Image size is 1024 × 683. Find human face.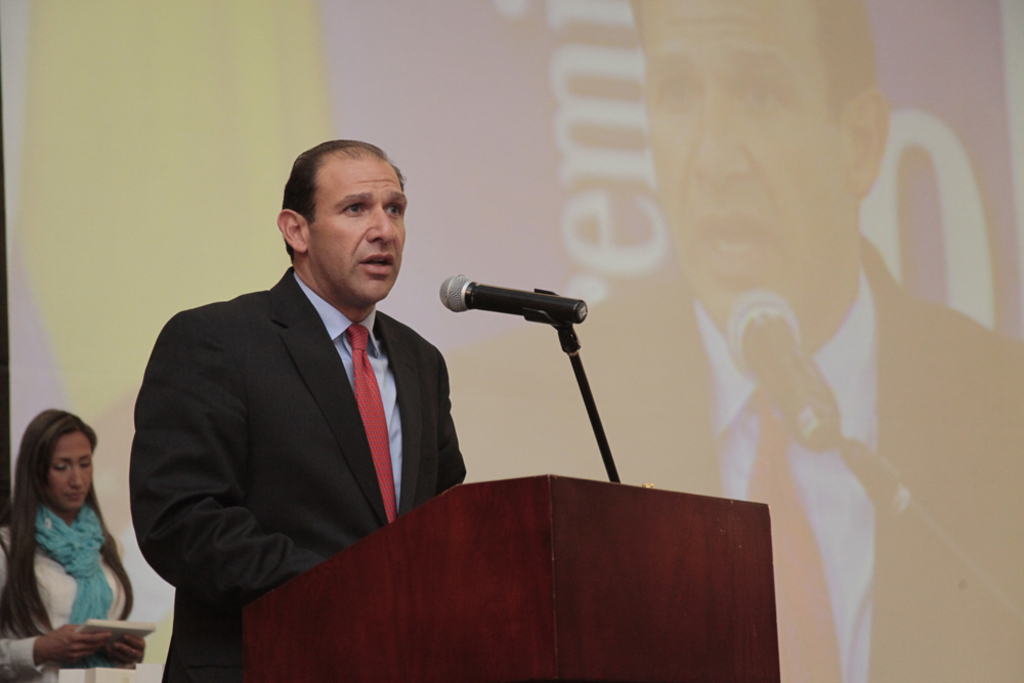
<bbox>38, 428, 96, 508</bbox>.
